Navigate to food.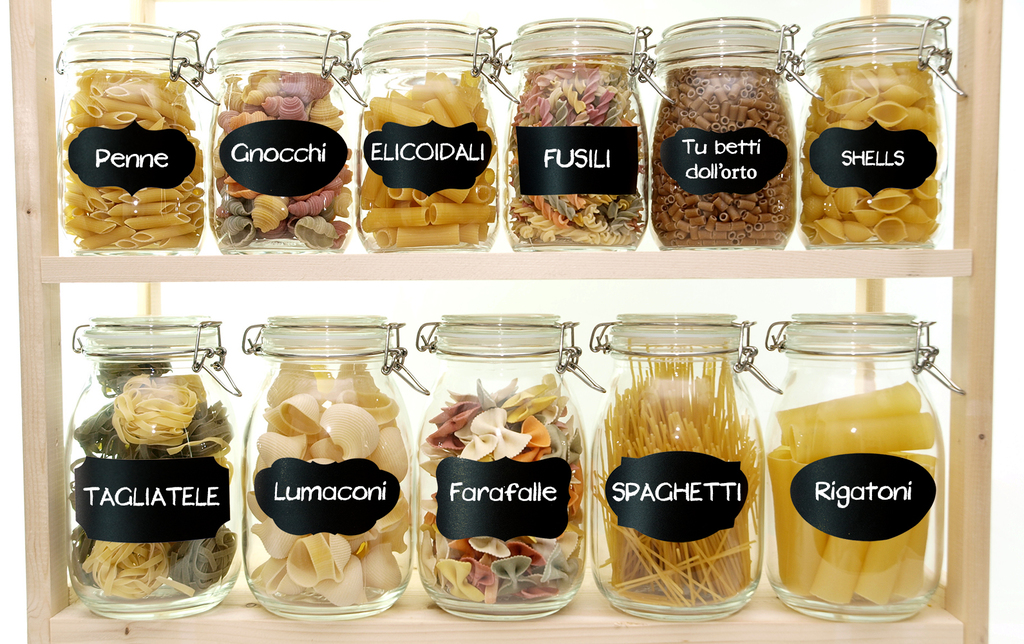
Navigation target: 345:62:505:246.
